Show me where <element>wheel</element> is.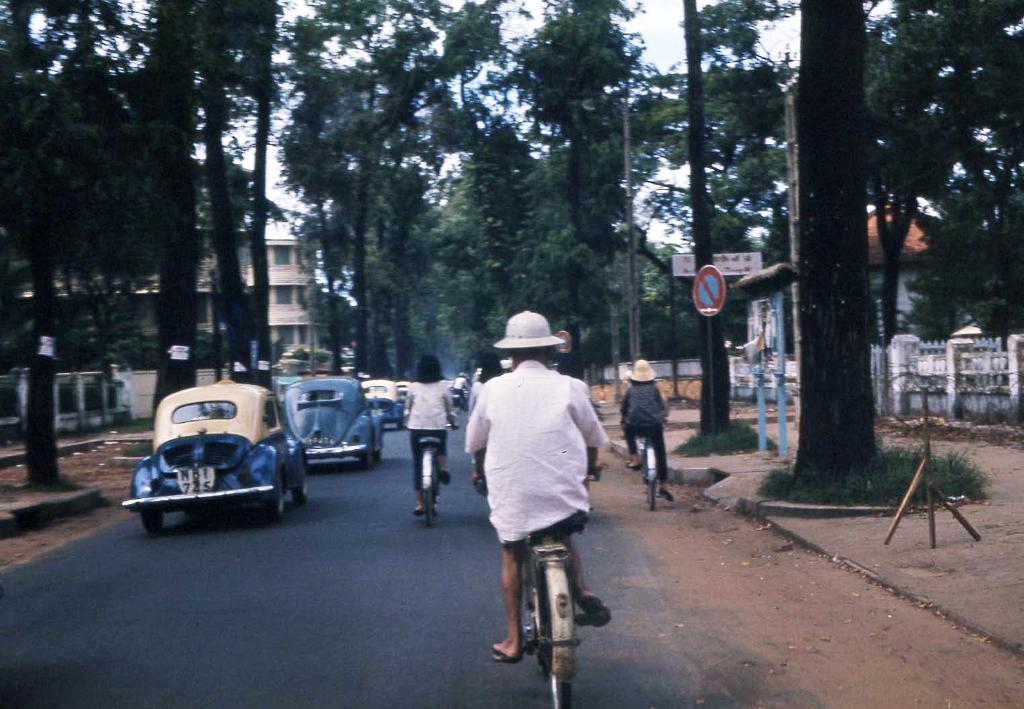
<element>wheel</element> is at {"x1": 289, "y1": 480, "x2": 308, "y2": 501}.
